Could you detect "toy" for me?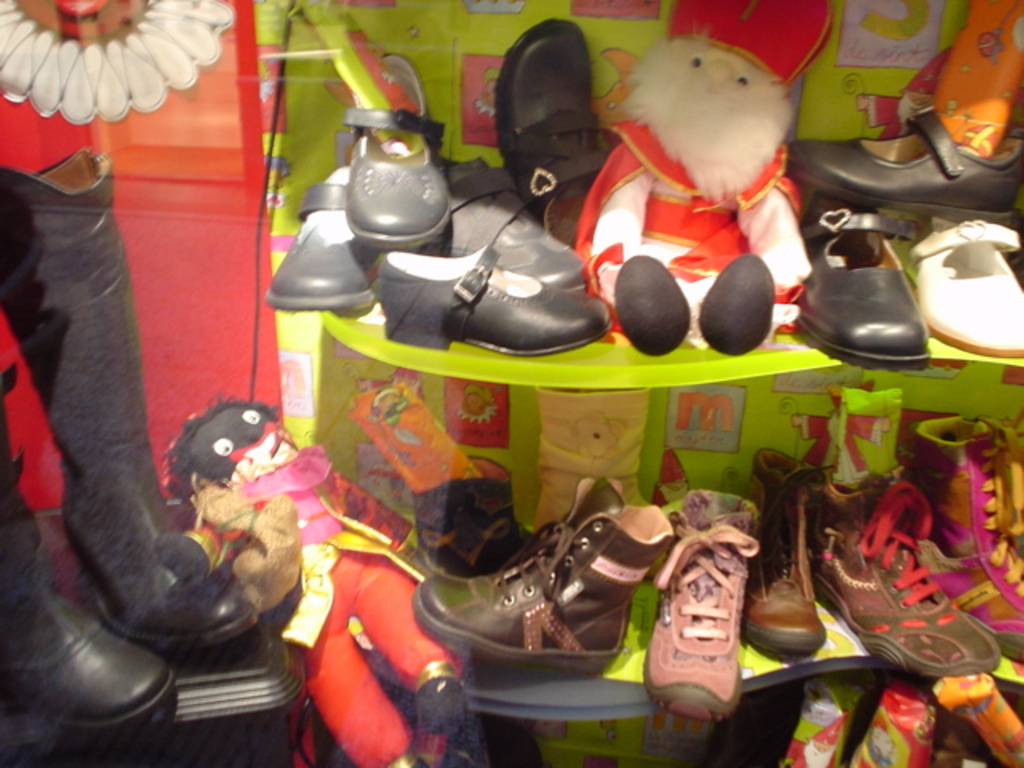
Detection result: {"left": 547, "top": 0, "right": 835, "bottom": 355}.
